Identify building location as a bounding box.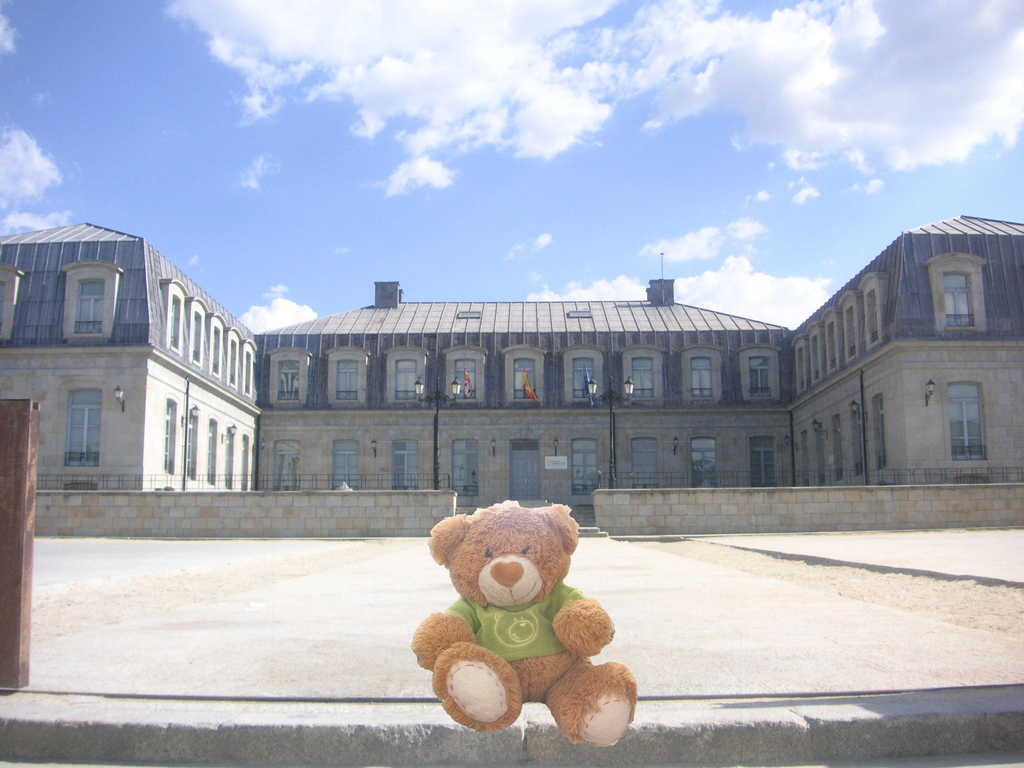
0, 214, 1023, 526.
